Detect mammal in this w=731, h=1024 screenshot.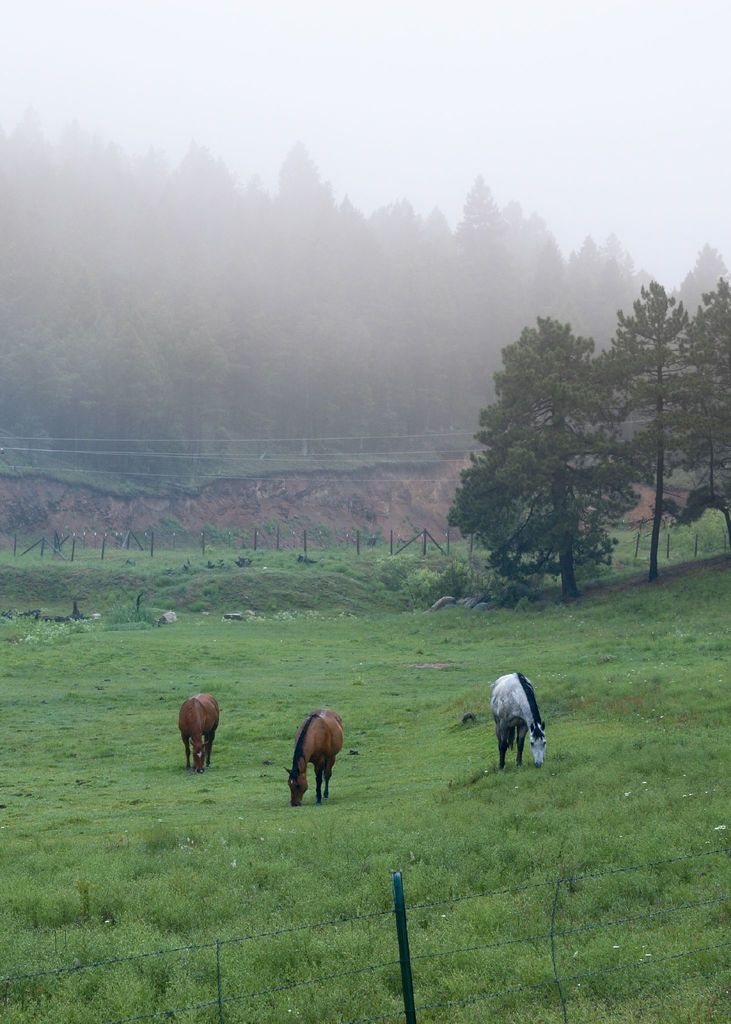
Detection: detection(180, 694, 222, 778).
